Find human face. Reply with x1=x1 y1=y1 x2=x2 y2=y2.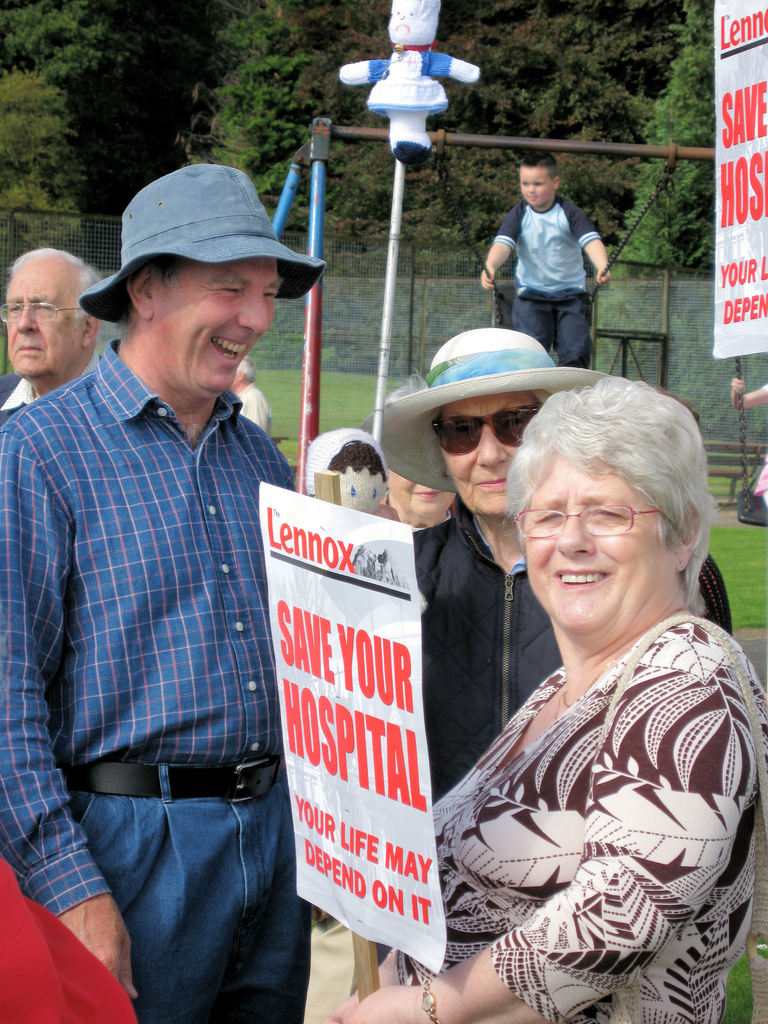
x1=436 y1=393 x2=531 y2=536.
